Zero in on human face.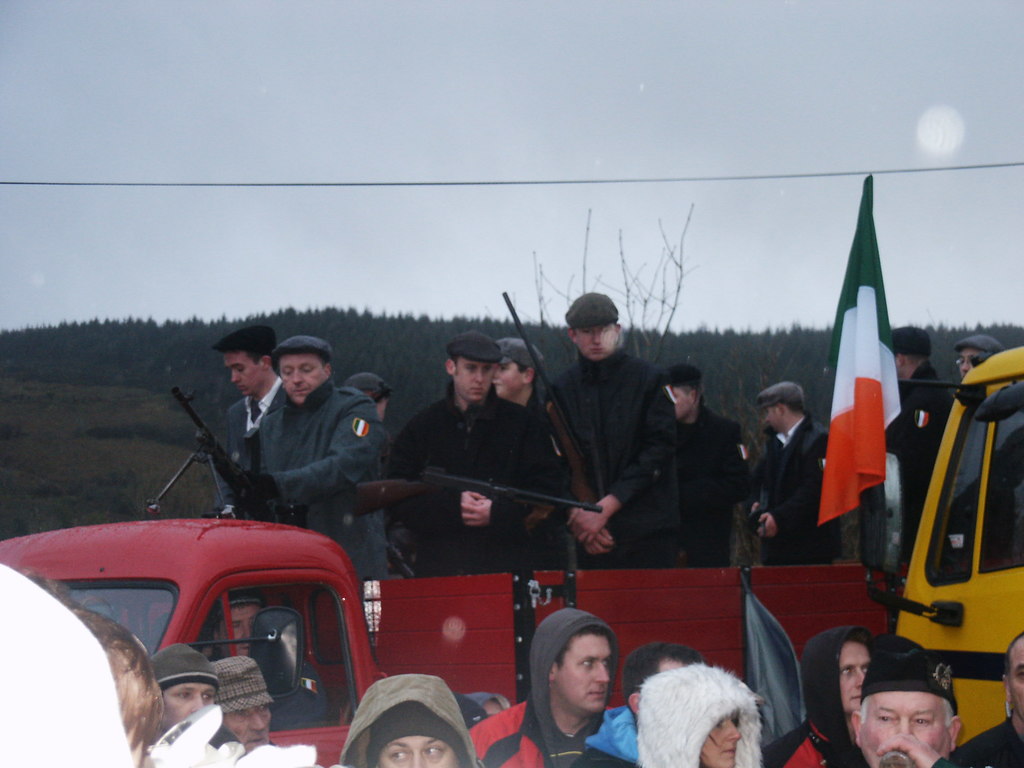
Zeroed in: bbox=(1009, 648, 1023, 718).
